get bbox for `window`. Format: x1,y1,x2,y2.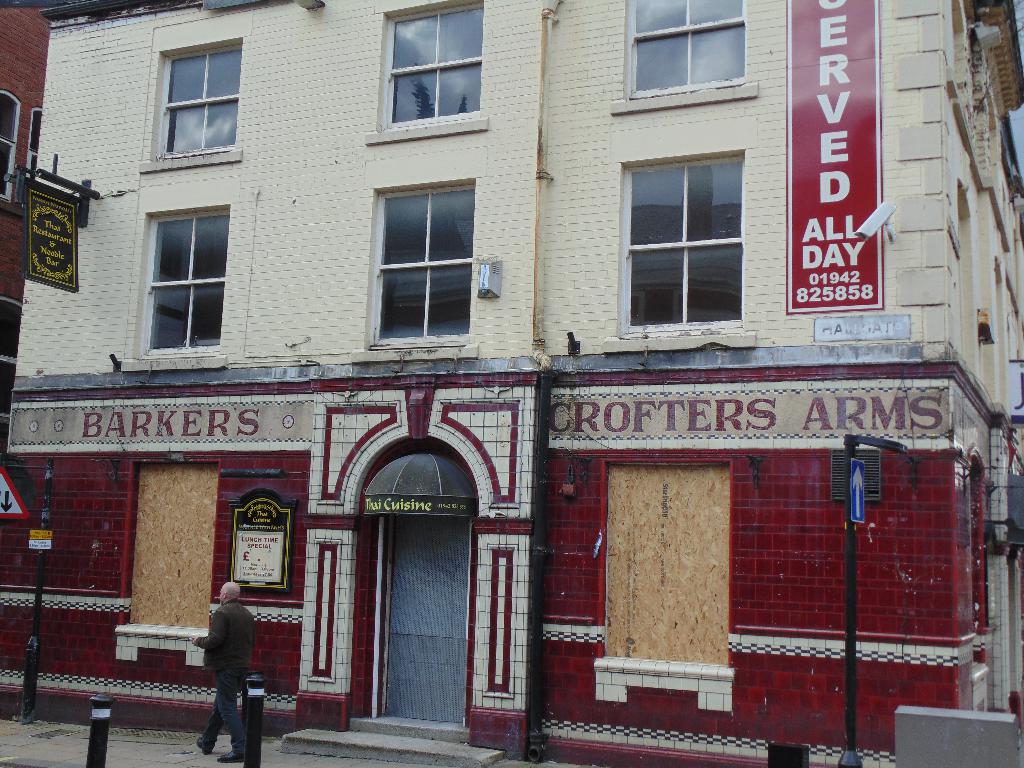
363,178,477,349.
